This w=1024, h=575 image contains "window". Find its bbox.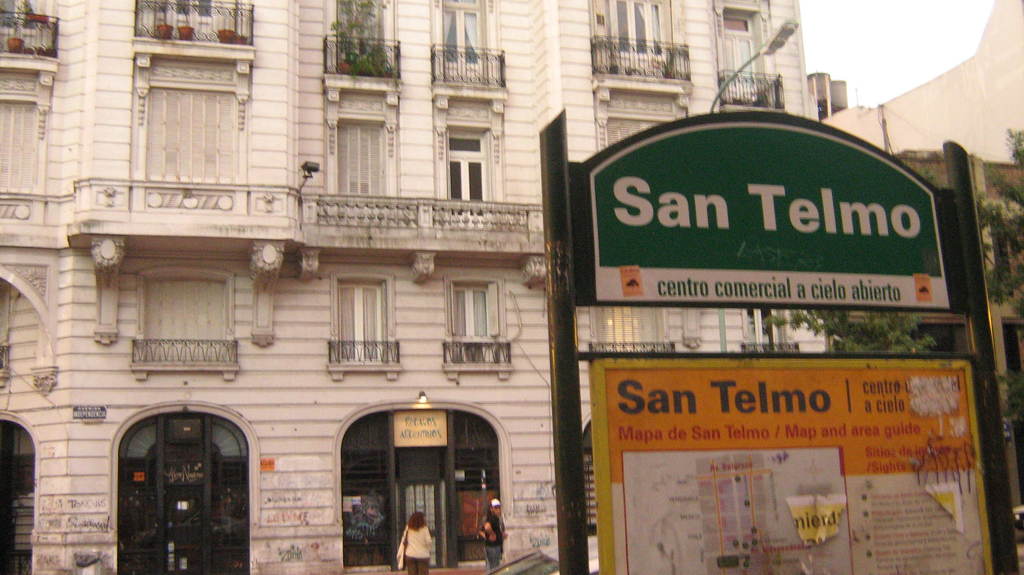
bbox=(436, 268, 510, 384).
